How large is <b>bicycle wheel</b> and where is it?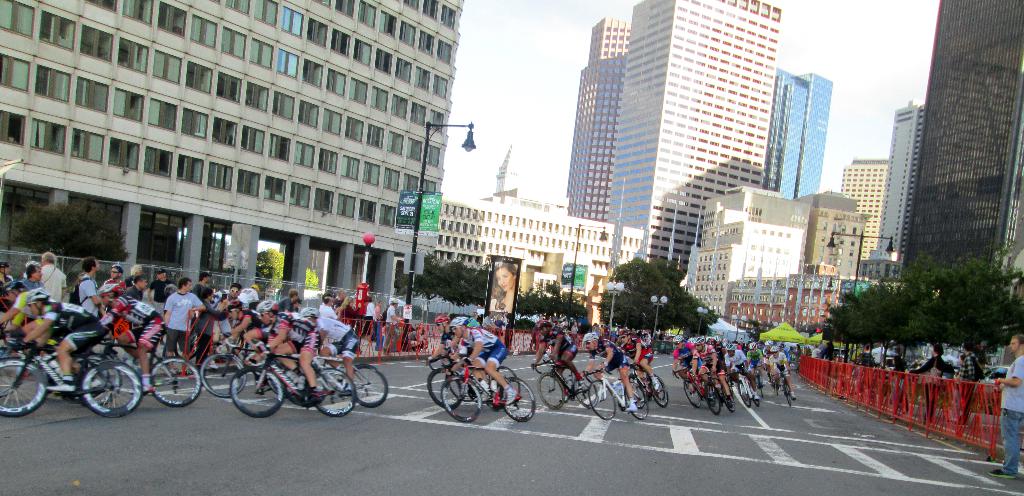
Bounding box: pyautogui.locateOnScreen(656, 376, 662, 399).
